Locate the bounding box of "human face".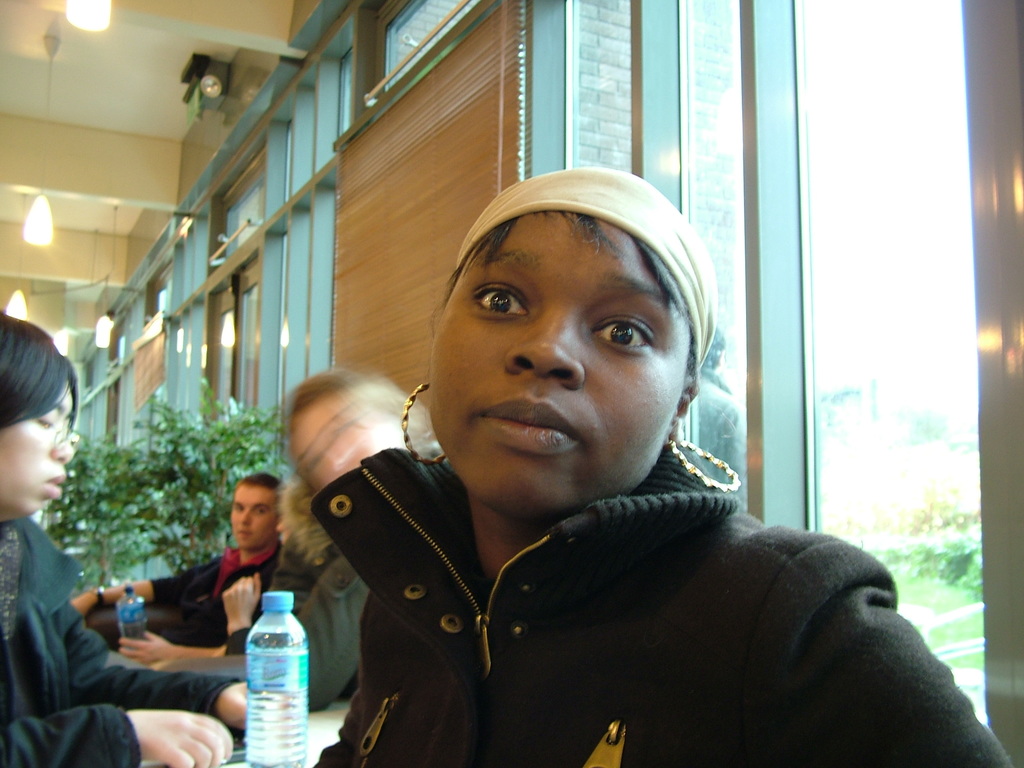
Bounding box: pyautogui.locateOnScreen(429, 218, 689, 520).
